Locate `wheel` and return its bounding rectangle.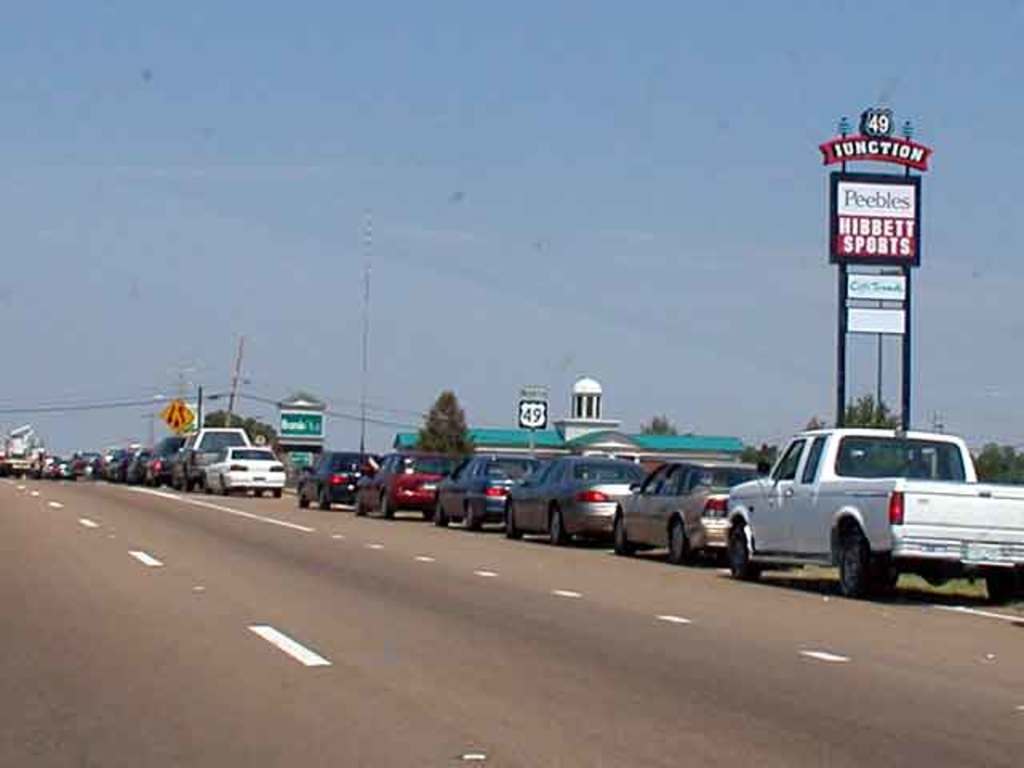
x1=379, y1=493, x2=397, y2=518.
